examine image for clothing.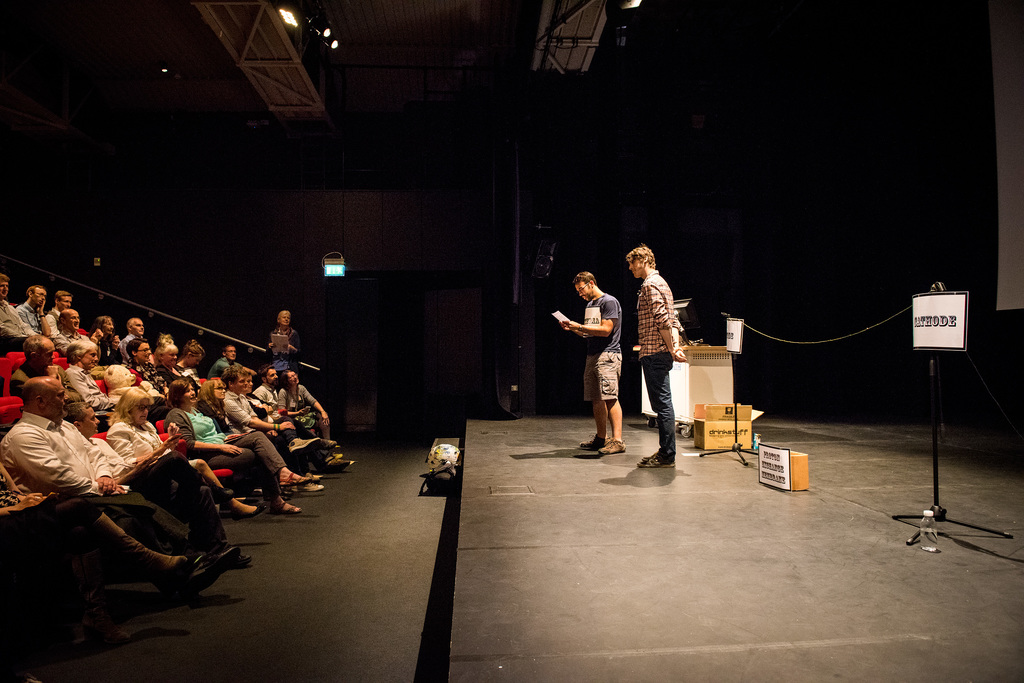
Examination result: [left=106, top=411, right=234, bottom=546].
